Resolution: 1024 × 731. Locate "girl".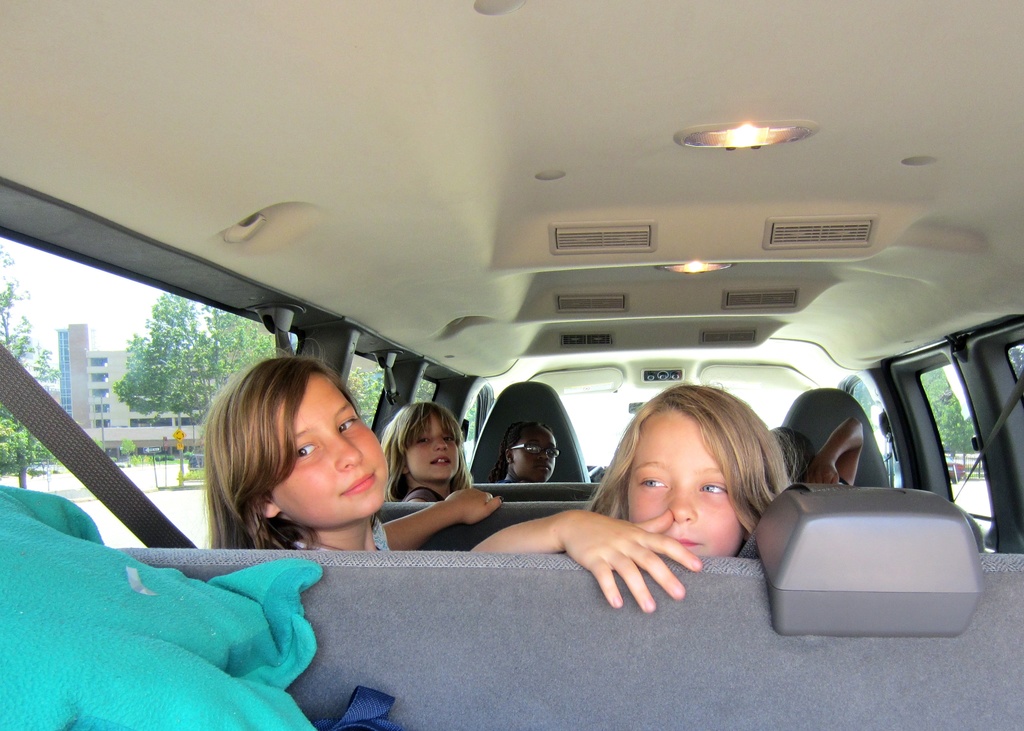
(383,401,469,500).
